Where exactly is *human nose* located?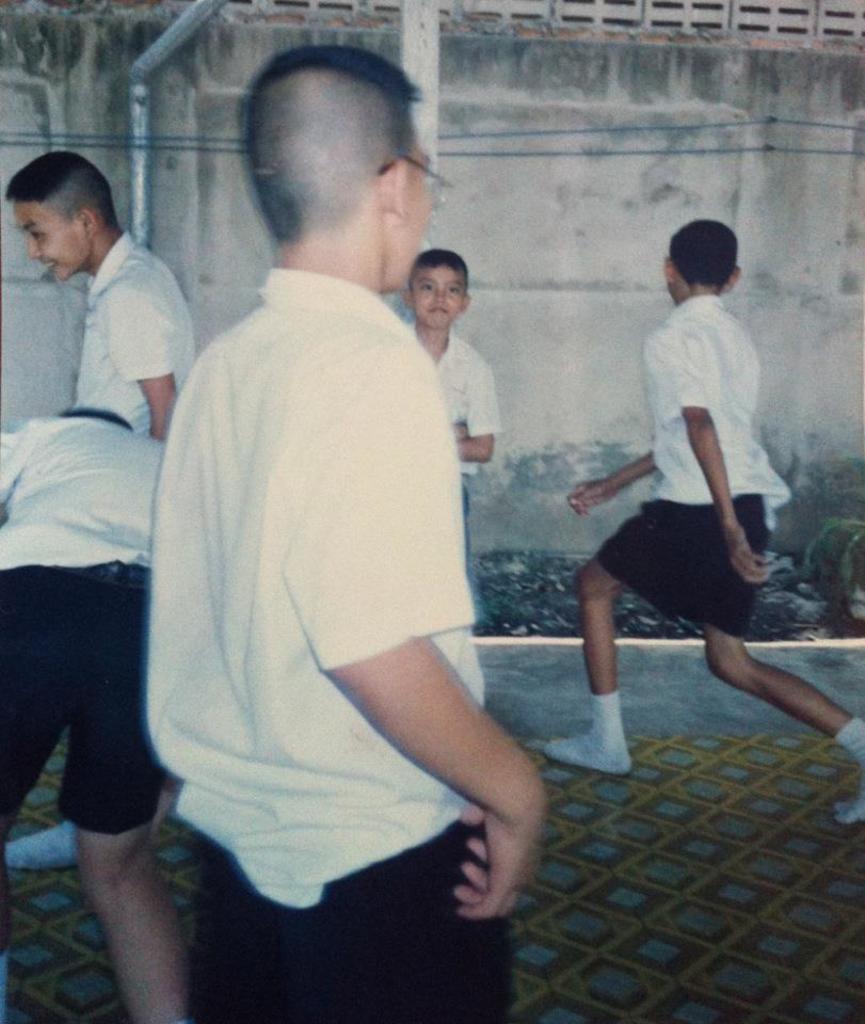
Its bounding box is {"left": 23, "top": 234, "right": 45, "bottom": 260}.
